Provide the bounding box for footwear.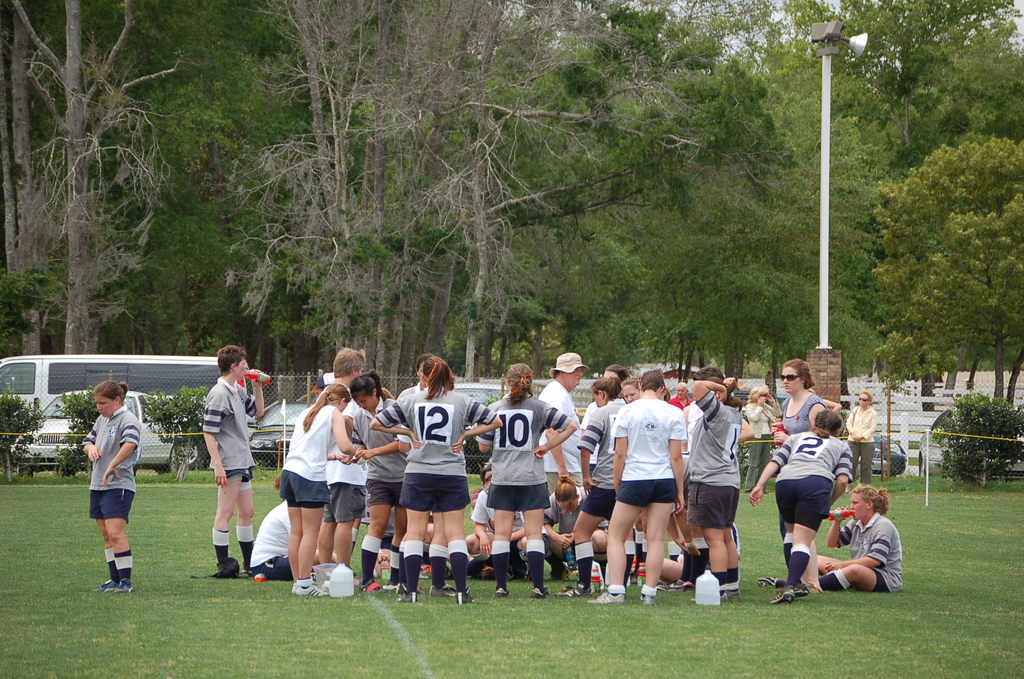
pyautogui.locateOnScreen(654, 580, 669, 593).
